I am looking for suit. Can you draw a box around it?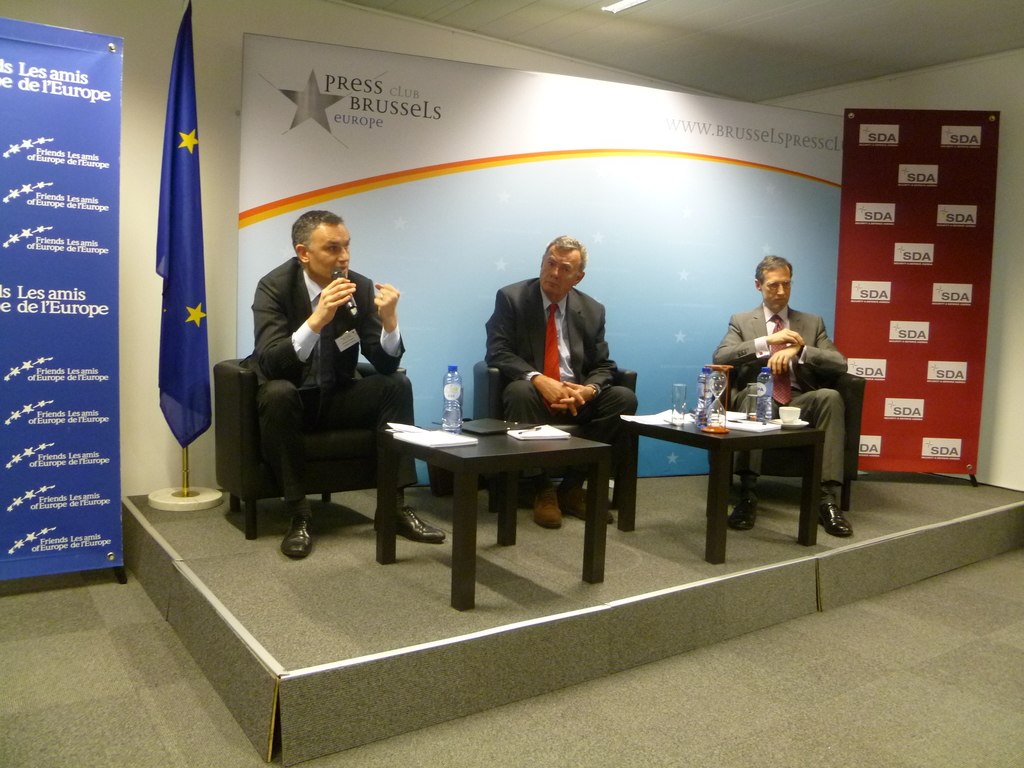
Sure, the bounding box is 221 223 417 552.
